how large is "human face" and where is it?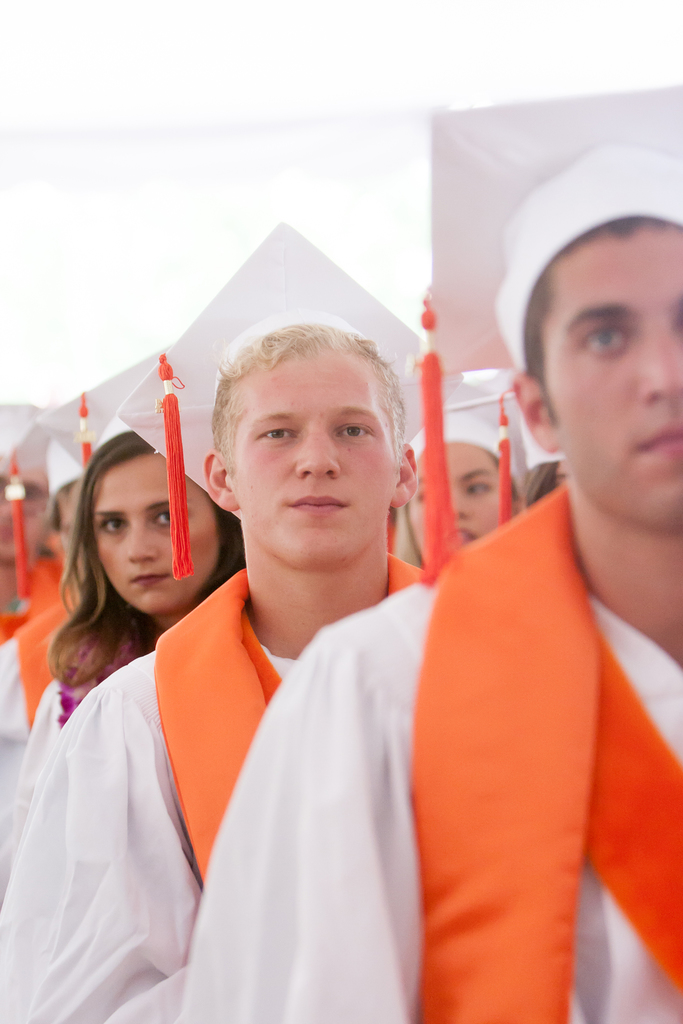
Bounding box: [92,454,220,609].
